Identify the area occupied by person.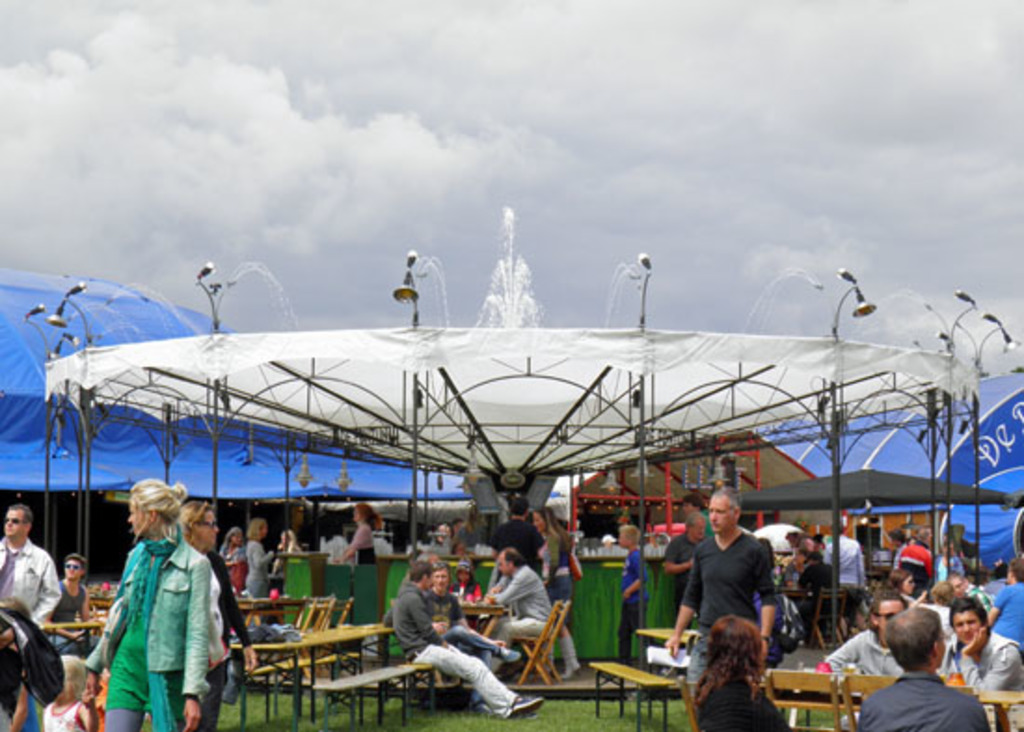
Area: left=393, top=563, right=542, bottom=717.
